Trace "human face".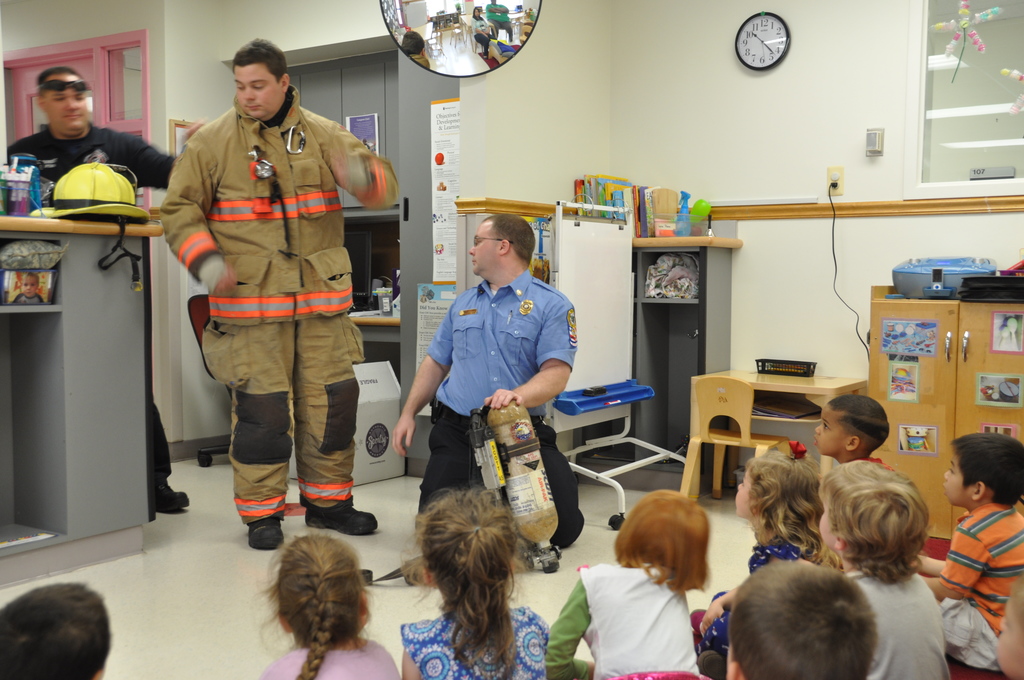
Traced to box(733, 471, 751, 515).
